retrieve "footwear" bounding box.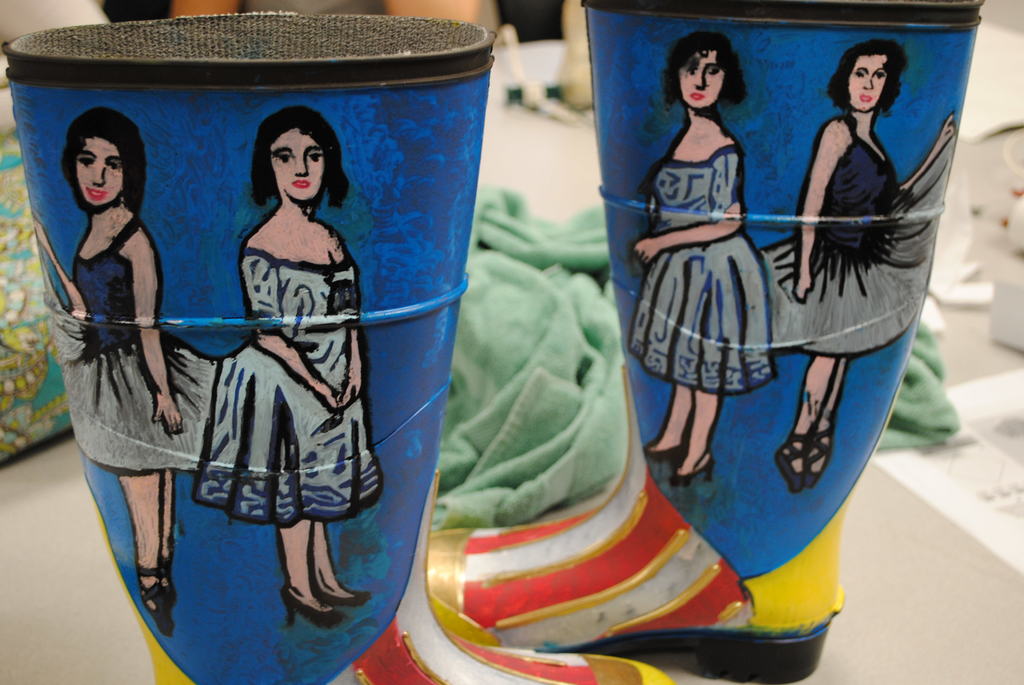
Bounding box: box=[669, 450, 713, 485].
